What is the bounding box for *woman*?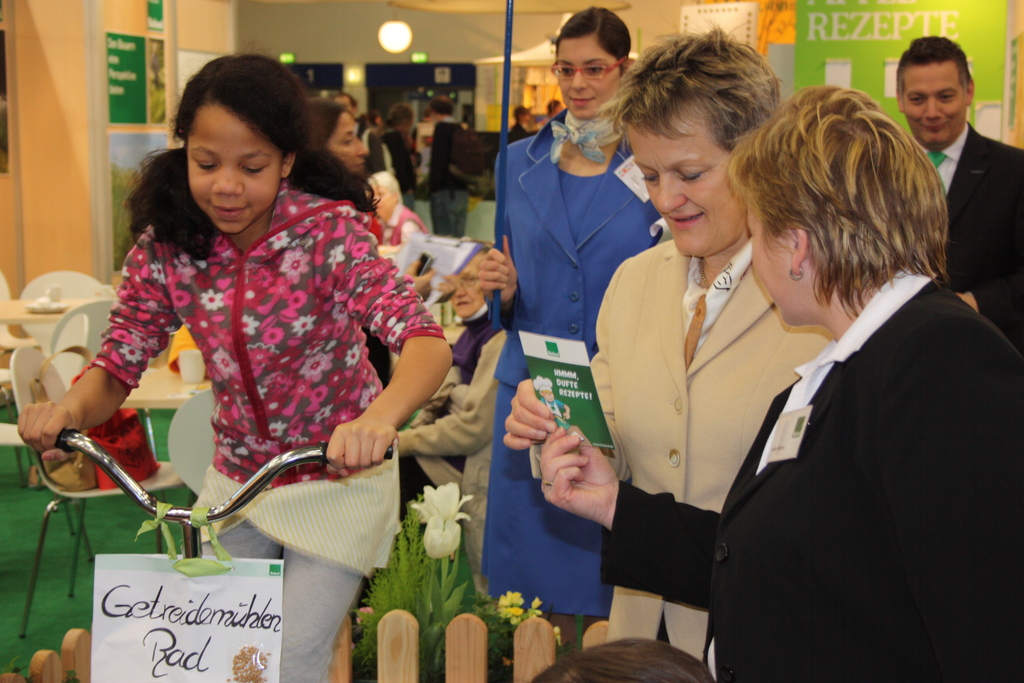
362,170,431,247.
